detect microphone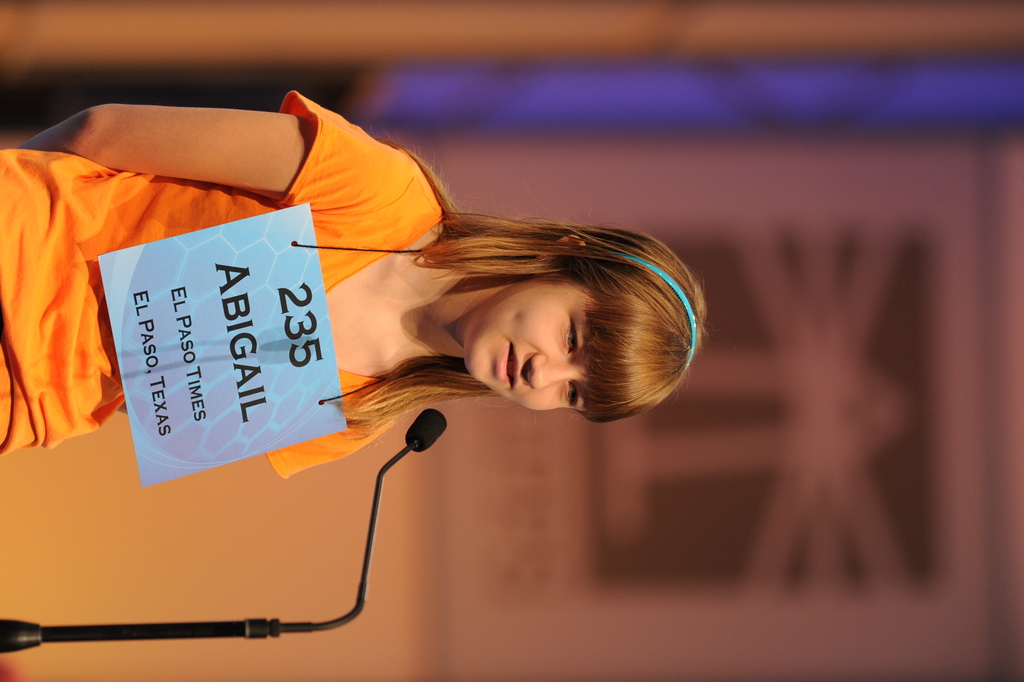
<region>404, 407, 448, 451</region>
